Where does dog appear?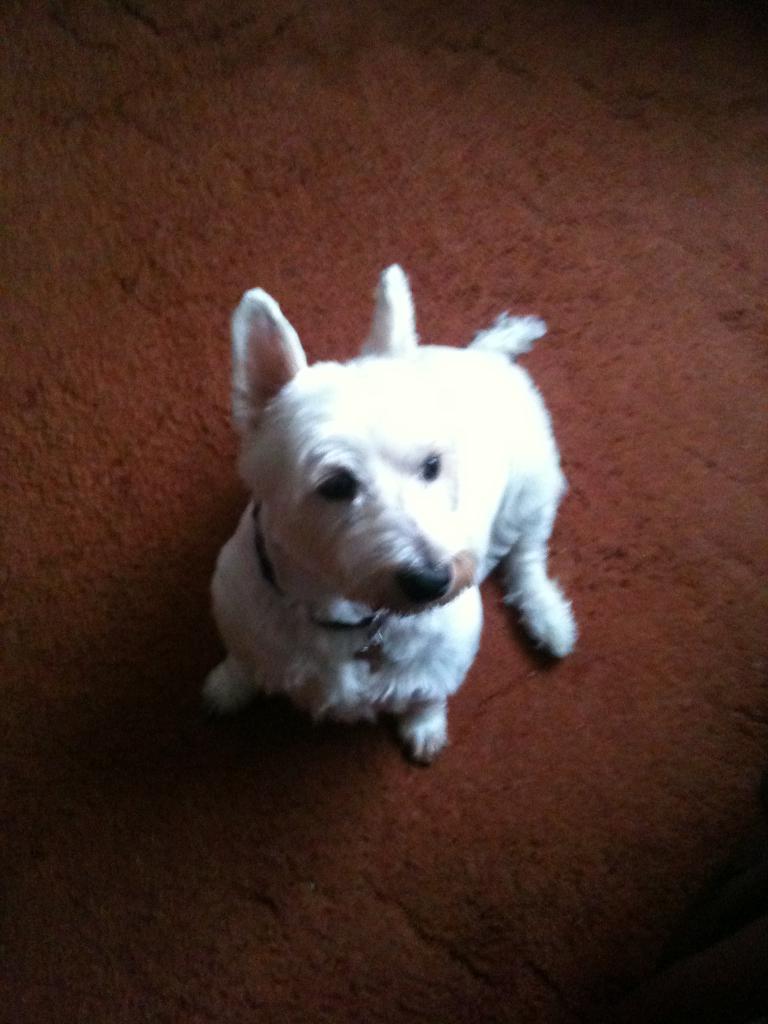
Appears at box(203, 264, 581, 765).
